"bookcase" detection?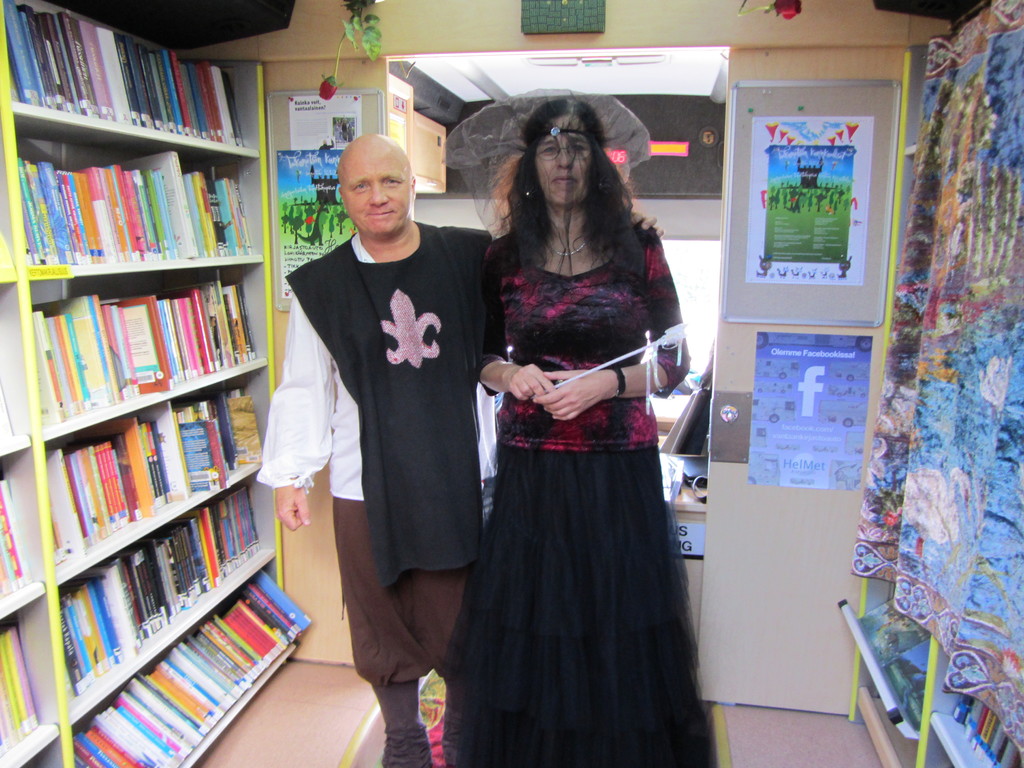
(x1=20, y1=70, x2=288, y2=712)
